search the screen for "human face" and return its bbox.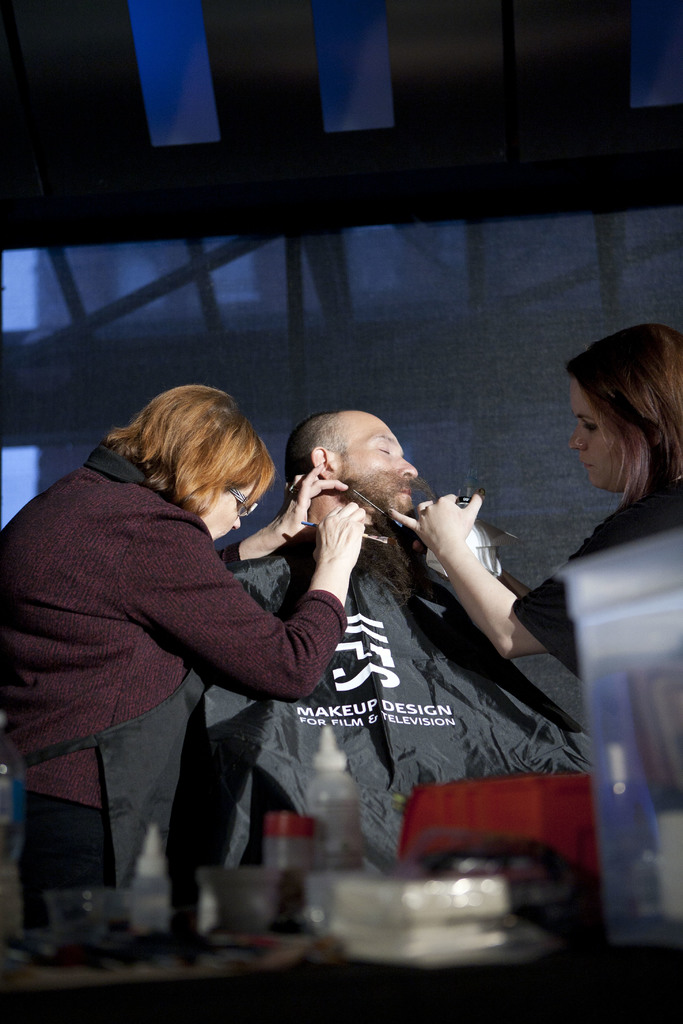
Found: <region>572, 385, 632, 490</region>.
